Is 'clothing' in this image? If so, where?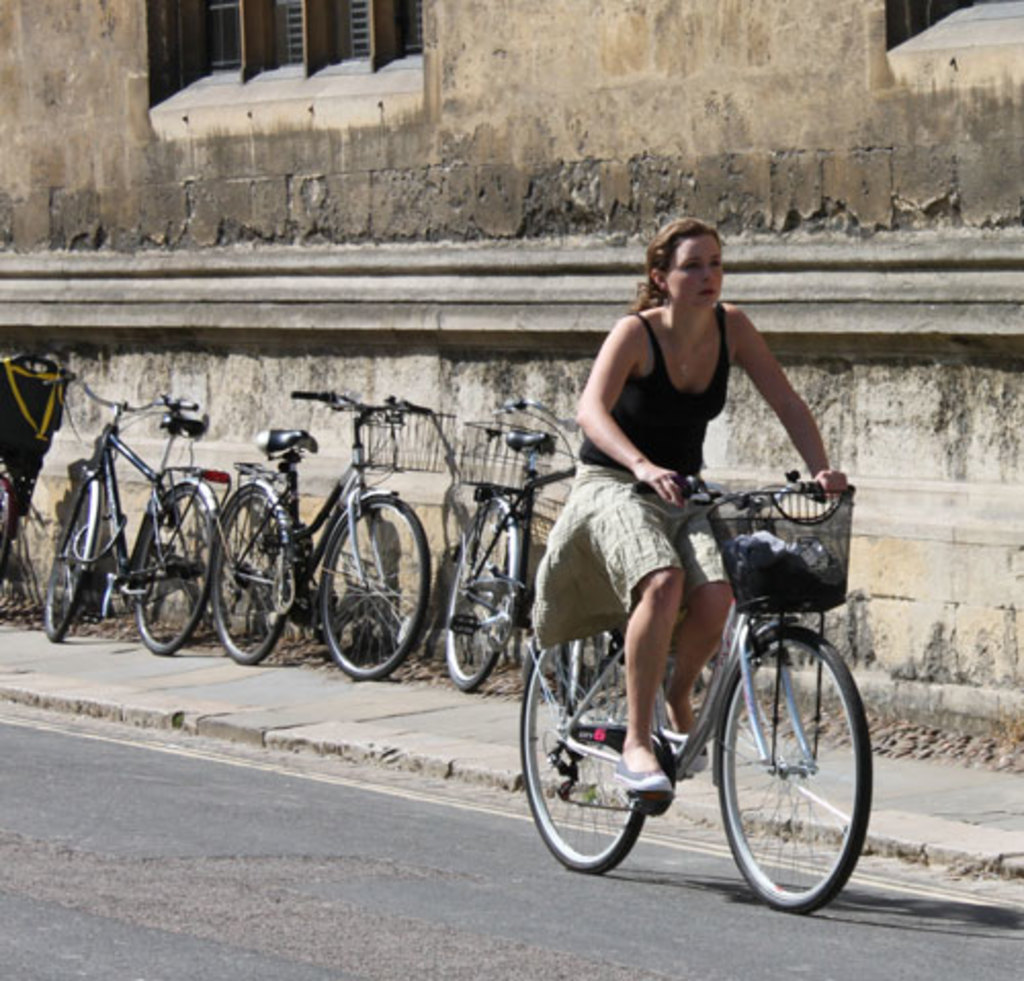
Yes, at {"x1": 532, "y1": 311, "x2": 727, "y2": 655}.
